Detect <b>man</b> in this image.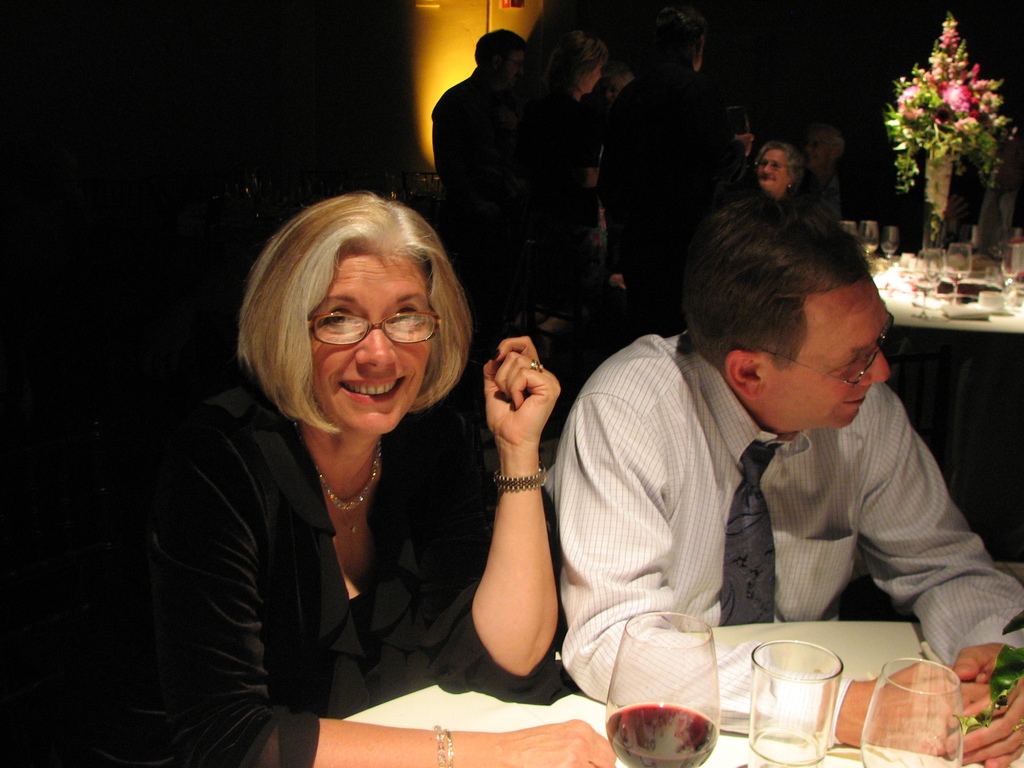
Detection: [left=429, top=31, right=528, bottom=193].
